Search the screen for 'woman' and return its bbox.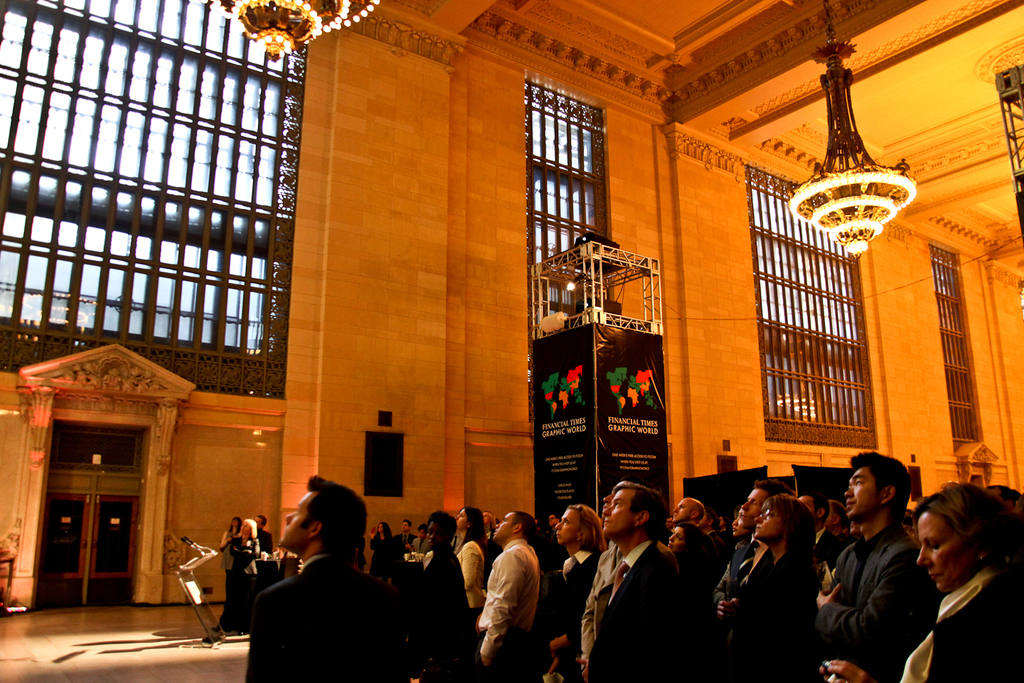
Found: pyautogui.locateOnScreen(459, 502, 486, 619).
